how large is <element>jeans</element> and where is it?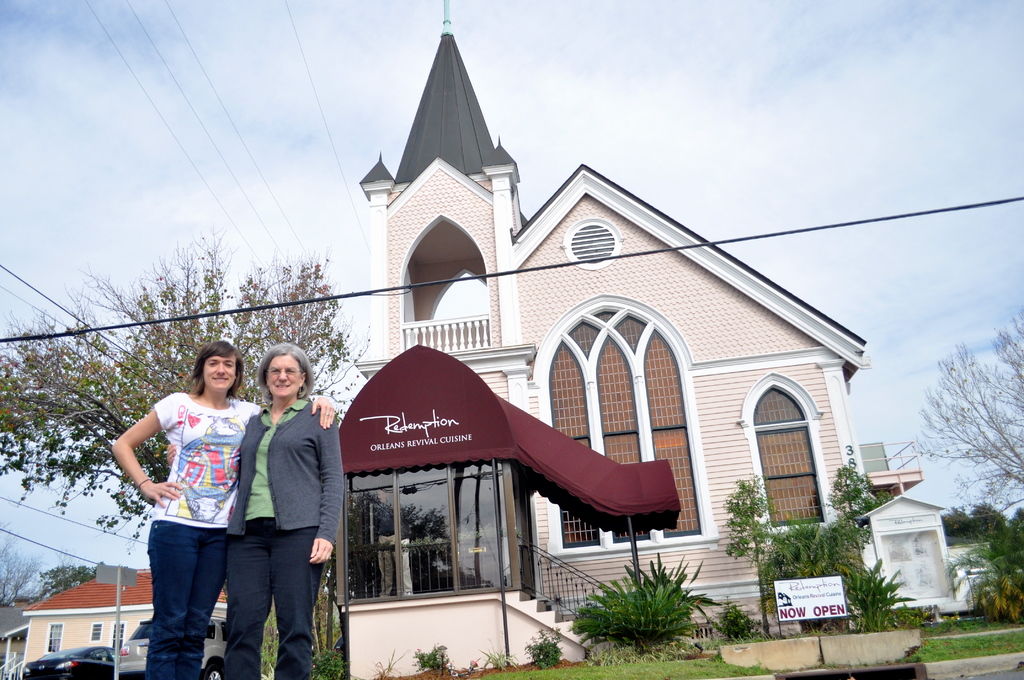
Bounding box: {"x1": 229, "y1": 522, "x2": 325, "y2": 679}.
